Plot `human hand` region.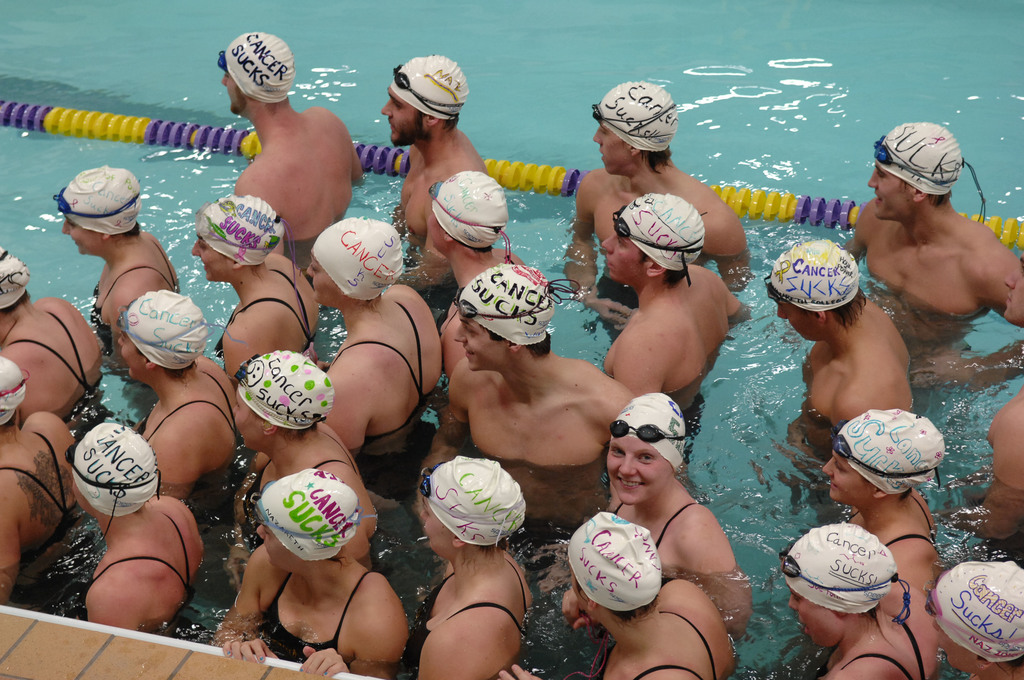
Plotted at [left=911, top=352, right=979, bottom=390].
